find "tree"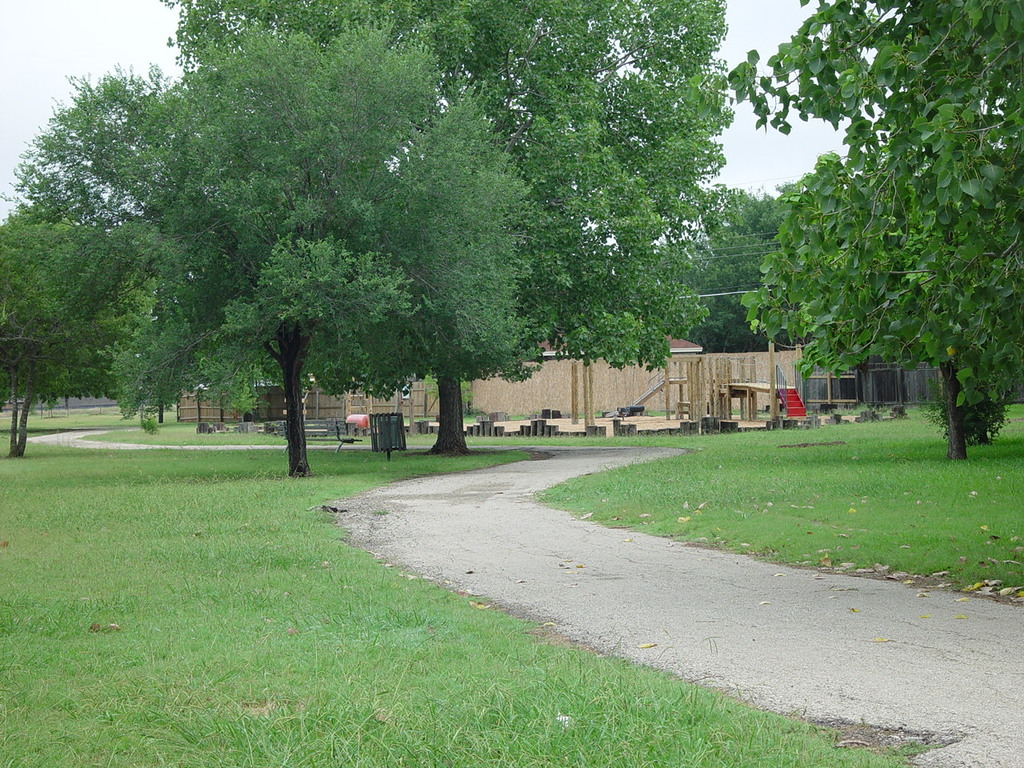
detection(673, 185, 794, 349)
